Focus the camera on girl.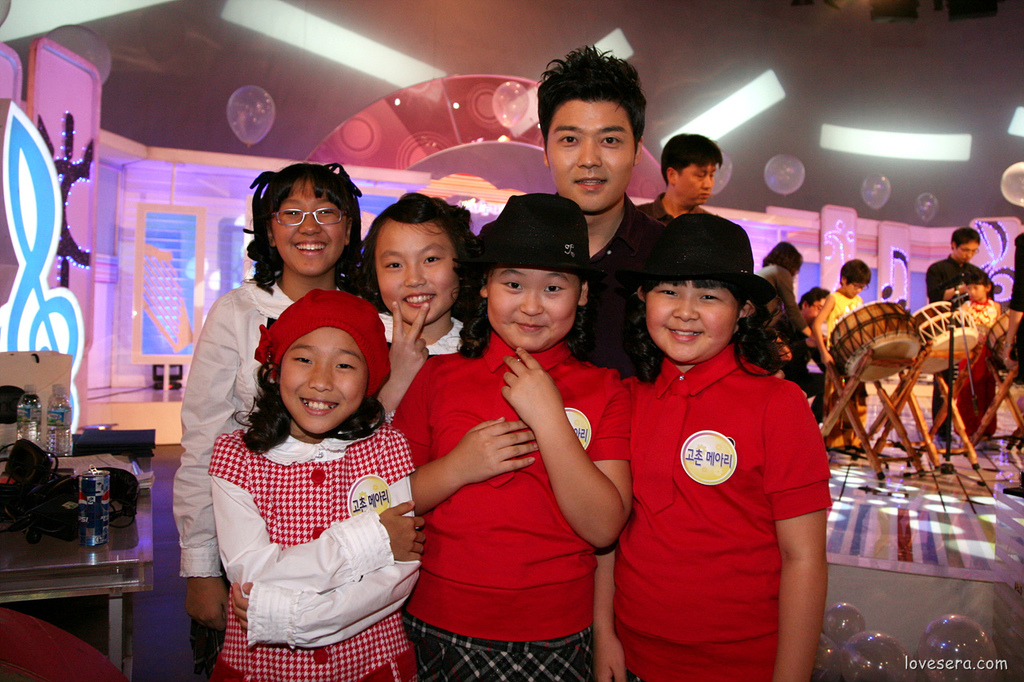
Focus region: 169, 162, 362, 680.
